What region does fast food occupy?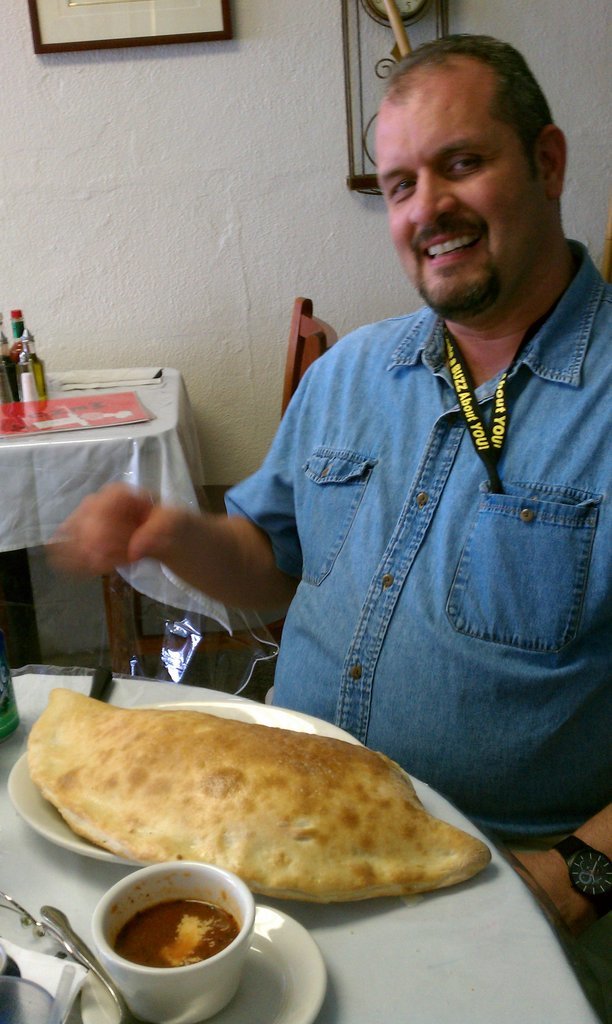
region(0, 679, 499, 907).
